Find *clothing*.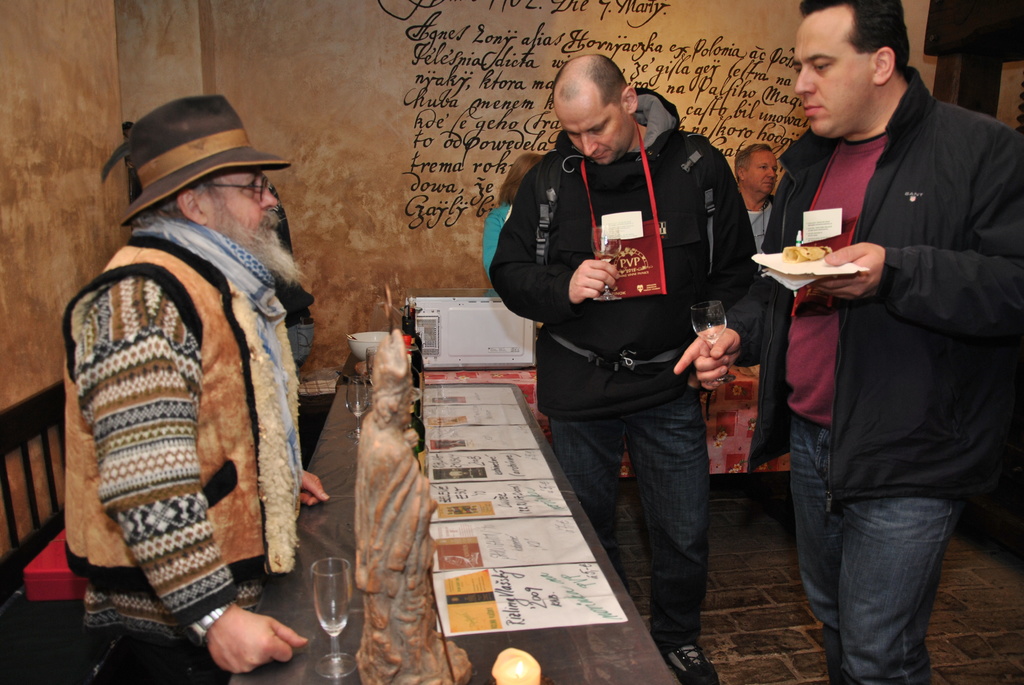
rect(481, 200, 510, 276).
